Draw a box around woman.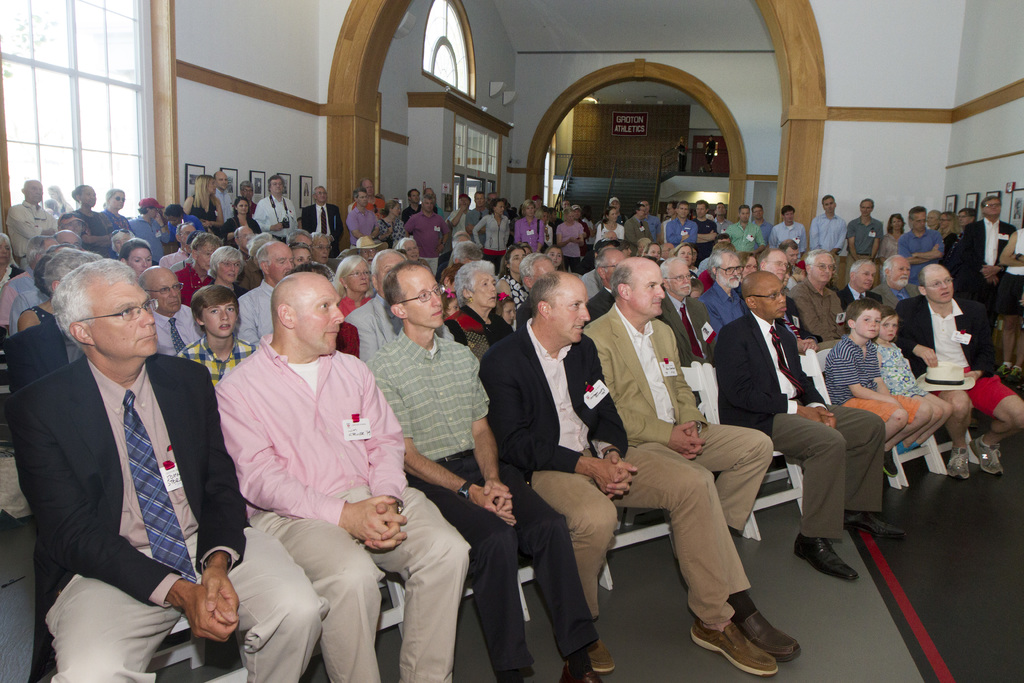
rect(108, 227, 139, 262).
